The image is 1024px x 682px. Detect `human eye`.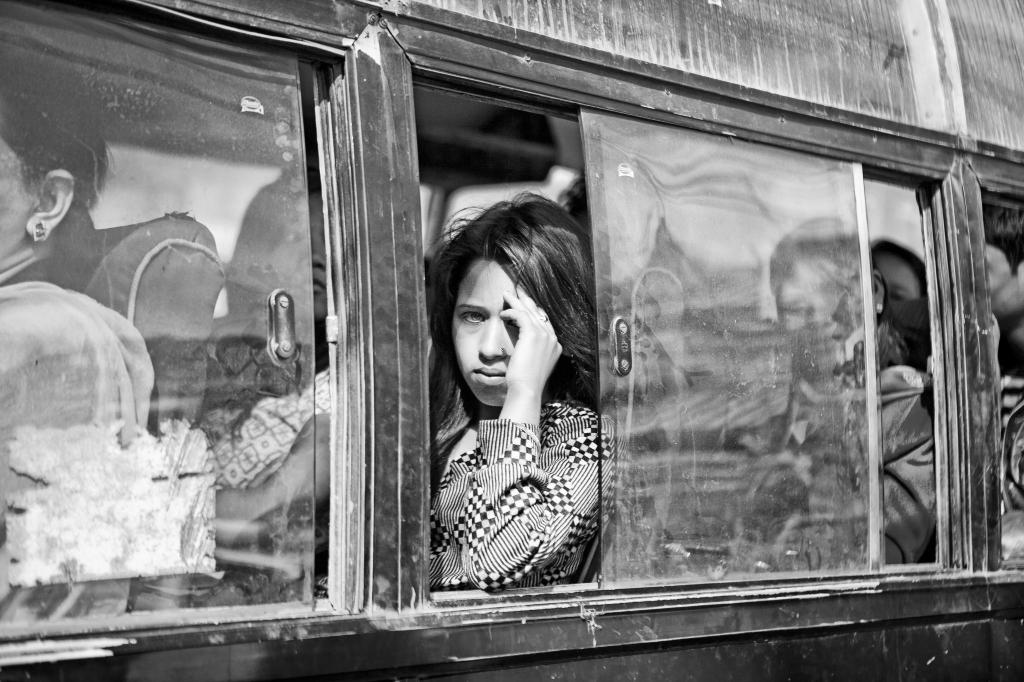
Detection: 451 308 486 330.
